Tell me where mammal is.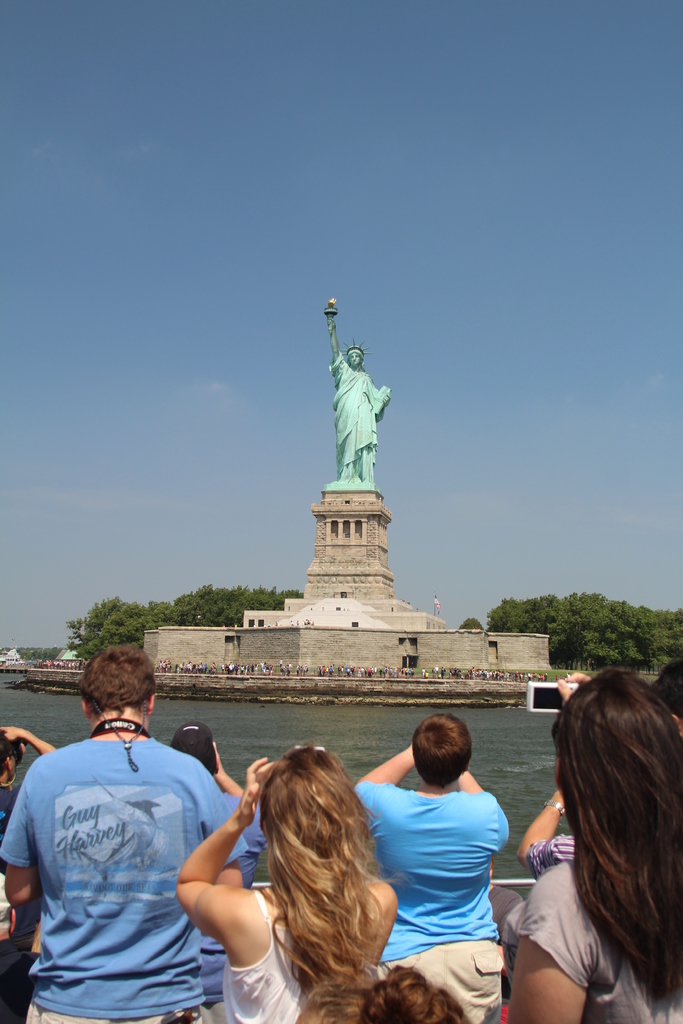
mammal is at box=[328, 314, 391, 482].
